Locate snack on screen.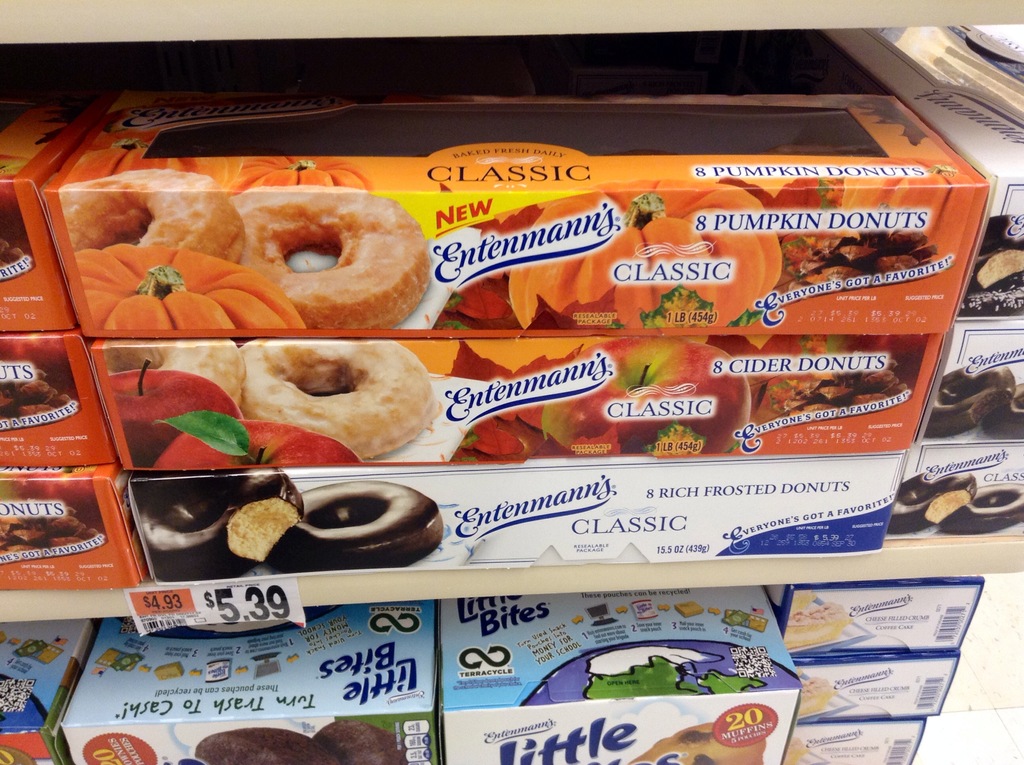
On screen at detection(889, 464, 976, 535).
